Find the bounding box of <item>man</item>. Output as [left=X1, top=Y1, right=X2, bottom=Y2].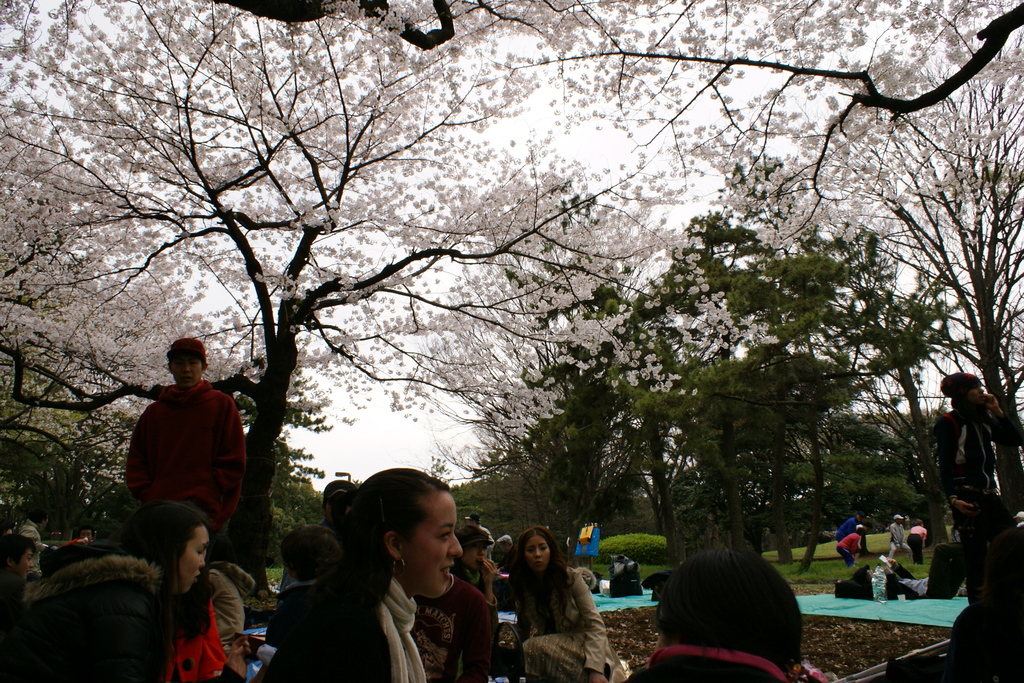
[left=934, top=369, right=1023, bottom=544].
